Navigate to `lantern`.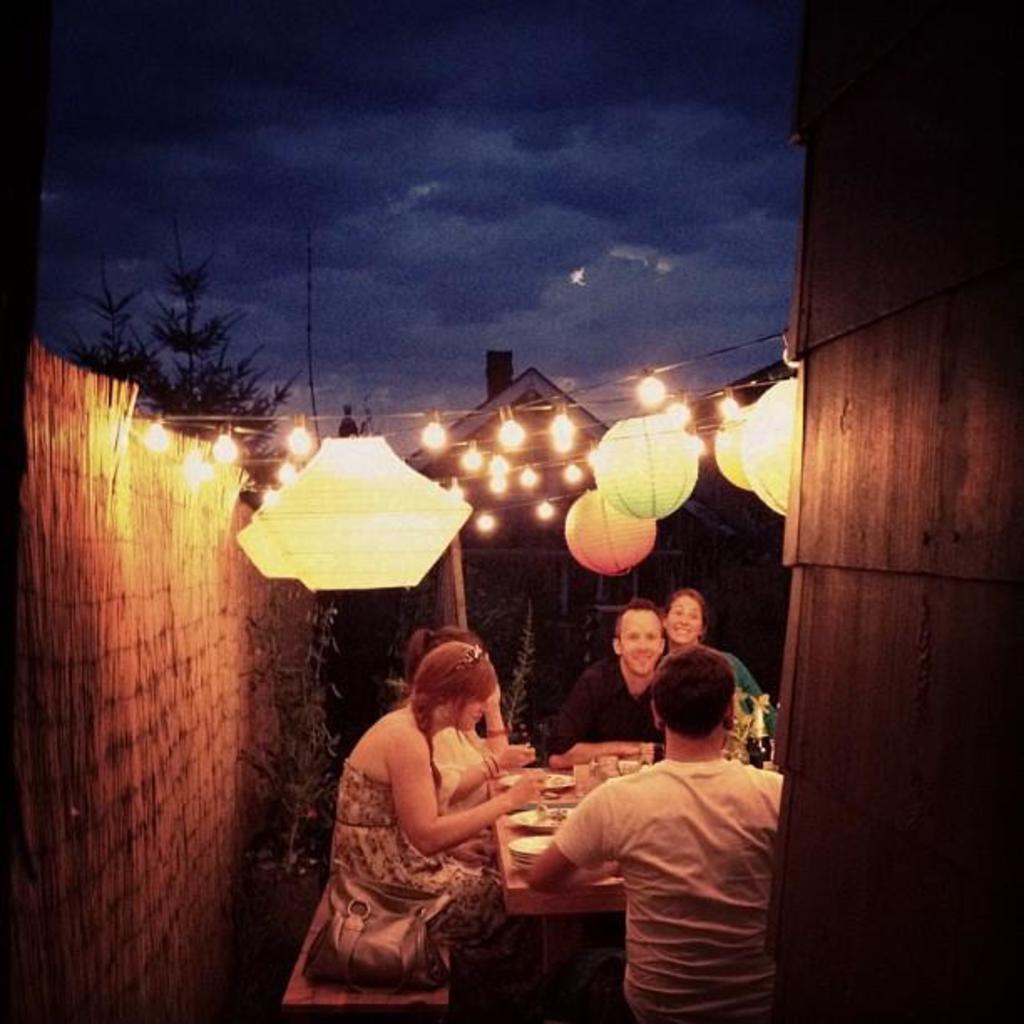
Navigation target: locate(738, 373, 798, 515).
